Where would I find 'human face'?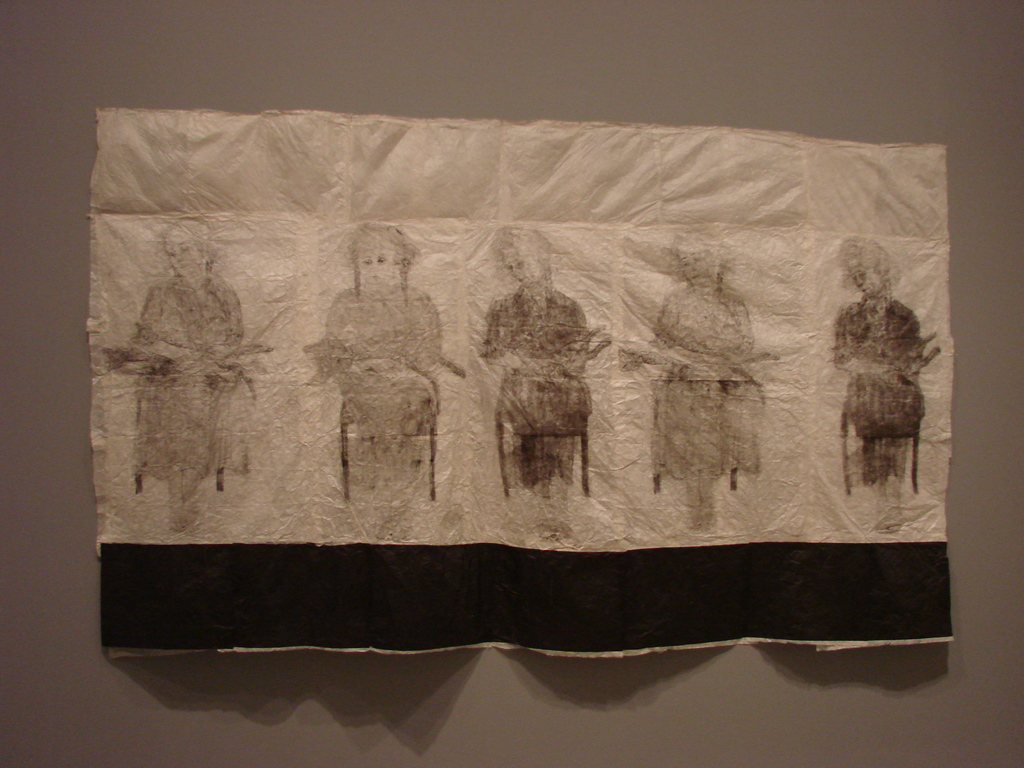
At [856, 268, 881, 299].
